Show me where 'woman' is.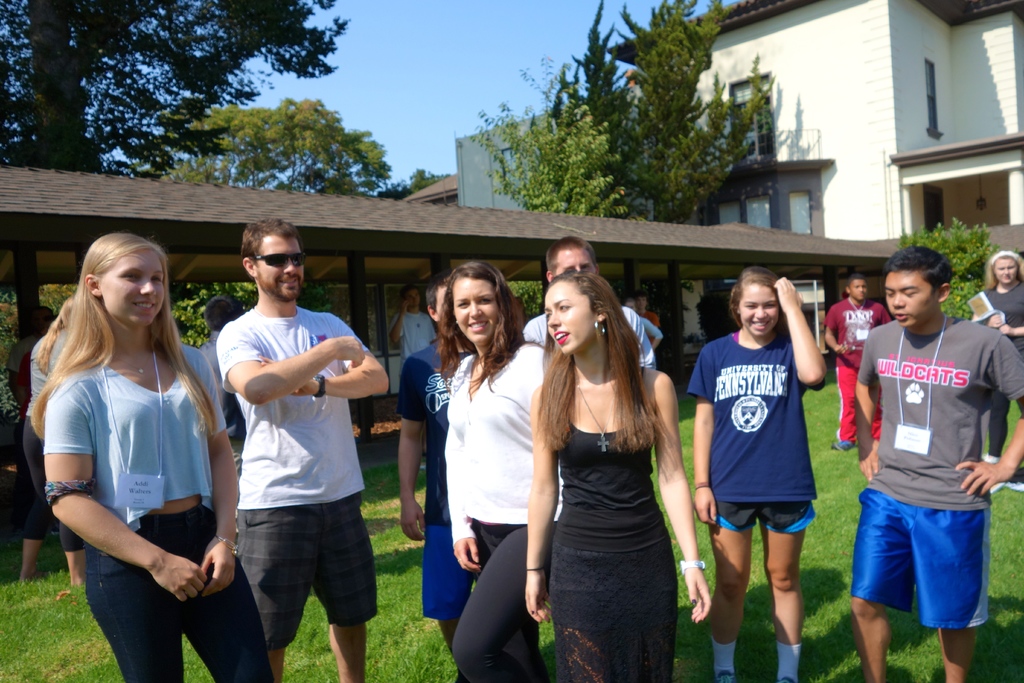
'woman' is at region(435, 259, 568, 682).
